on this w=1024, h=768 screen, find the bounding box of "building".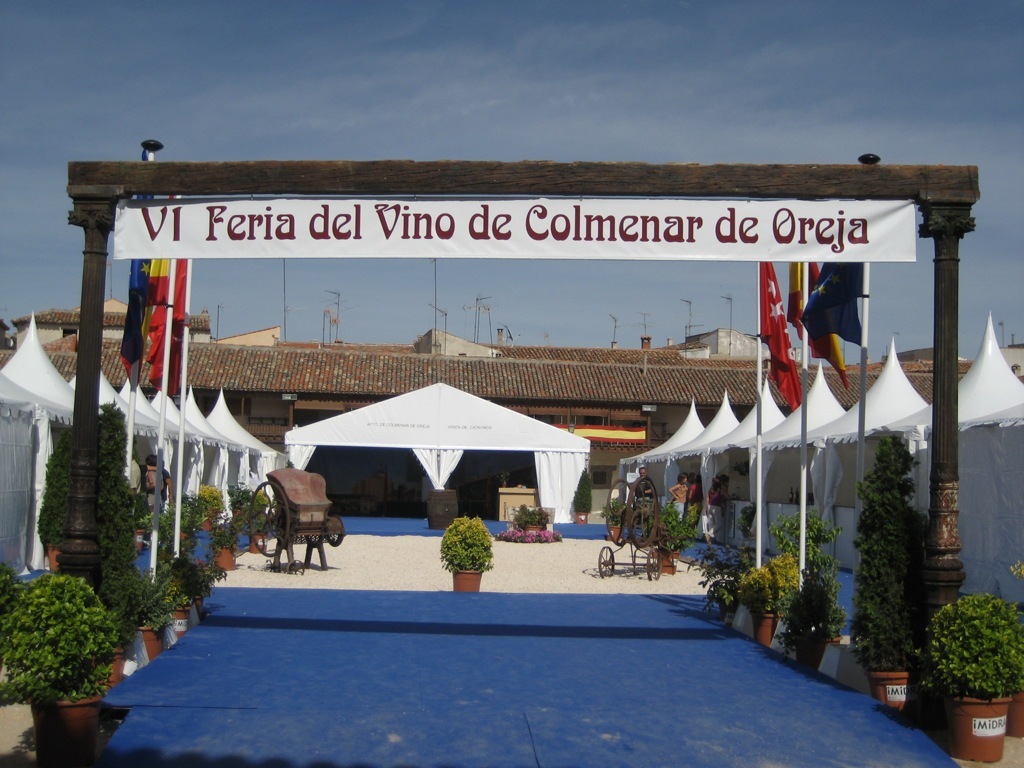
Bounding box: bbox=[0, 292, 975, 525].
